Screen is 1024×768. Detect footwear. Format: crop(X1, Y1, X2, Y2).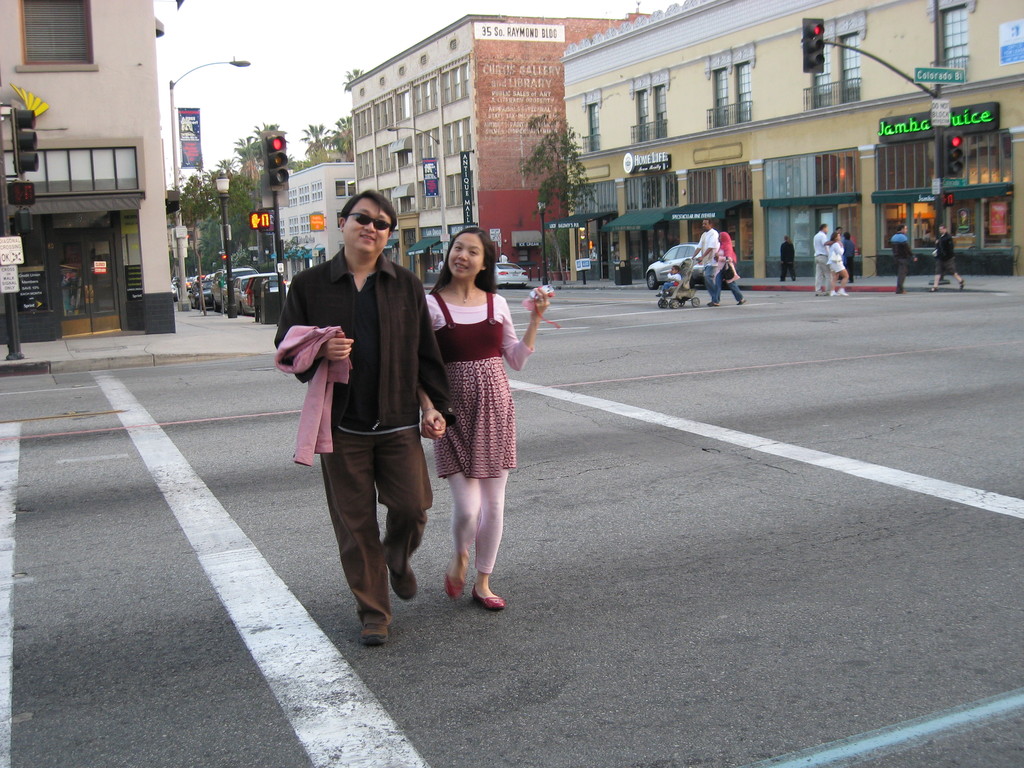
crop(387, 561, 417, 603).
